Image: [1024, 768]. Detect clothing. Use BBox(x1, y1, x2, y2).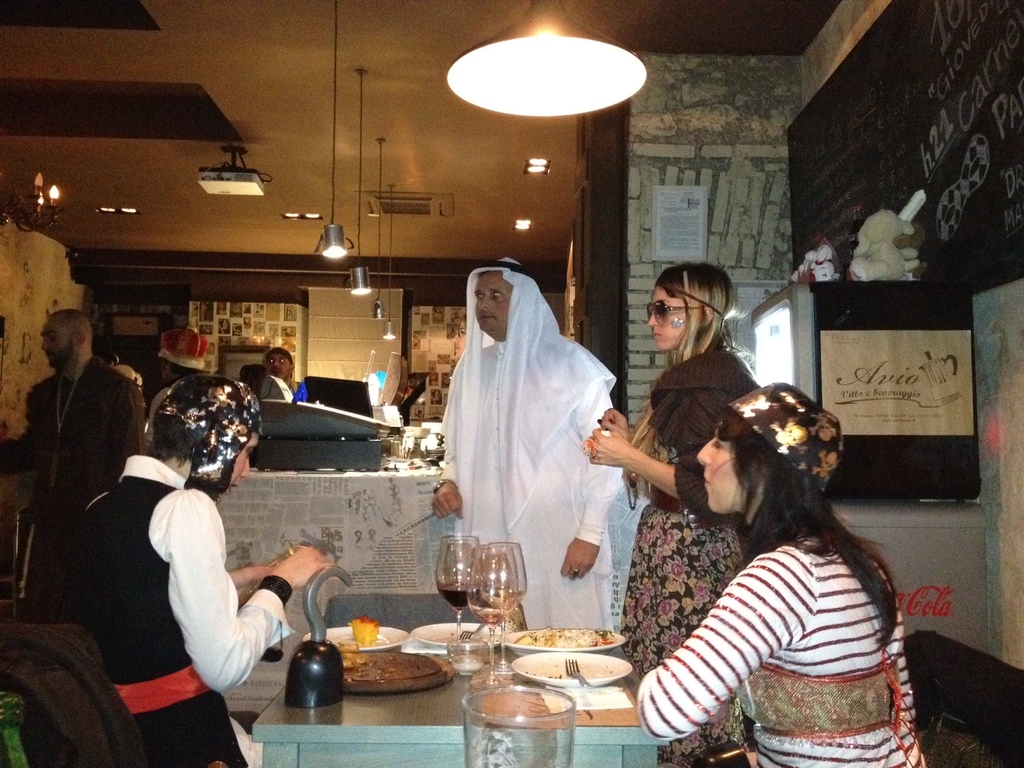
BBox(612, 338, 747, 767).
